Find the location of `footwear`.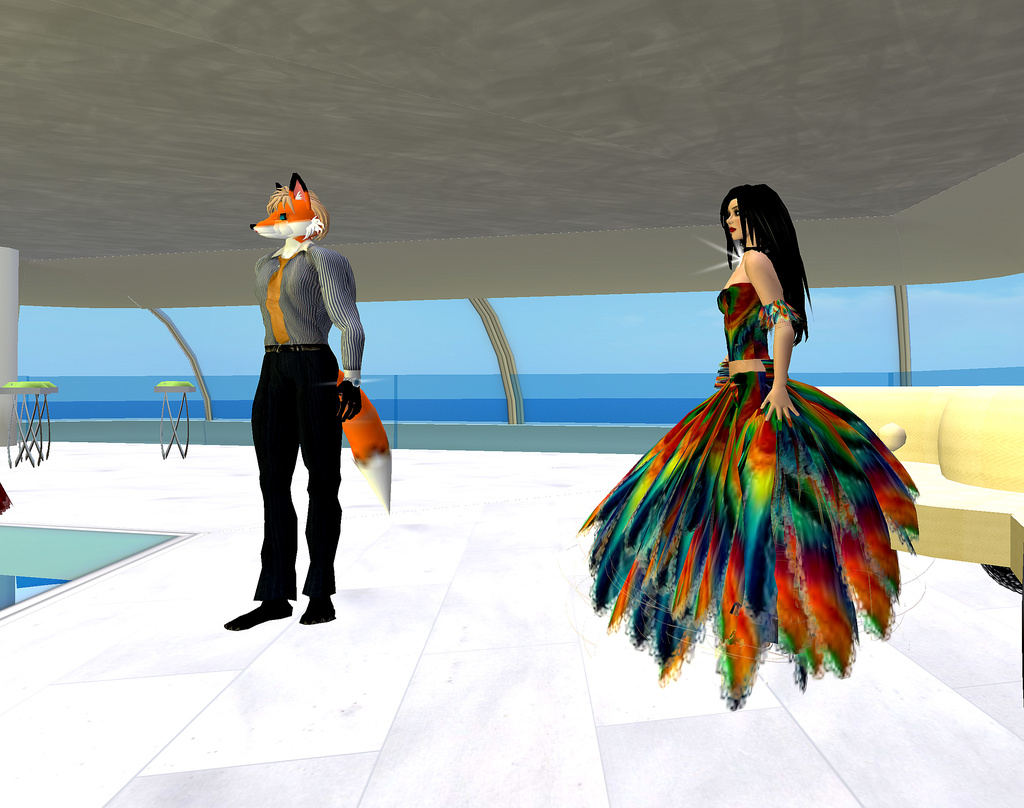
Location: bbox=(299, 594, 338, 625).
